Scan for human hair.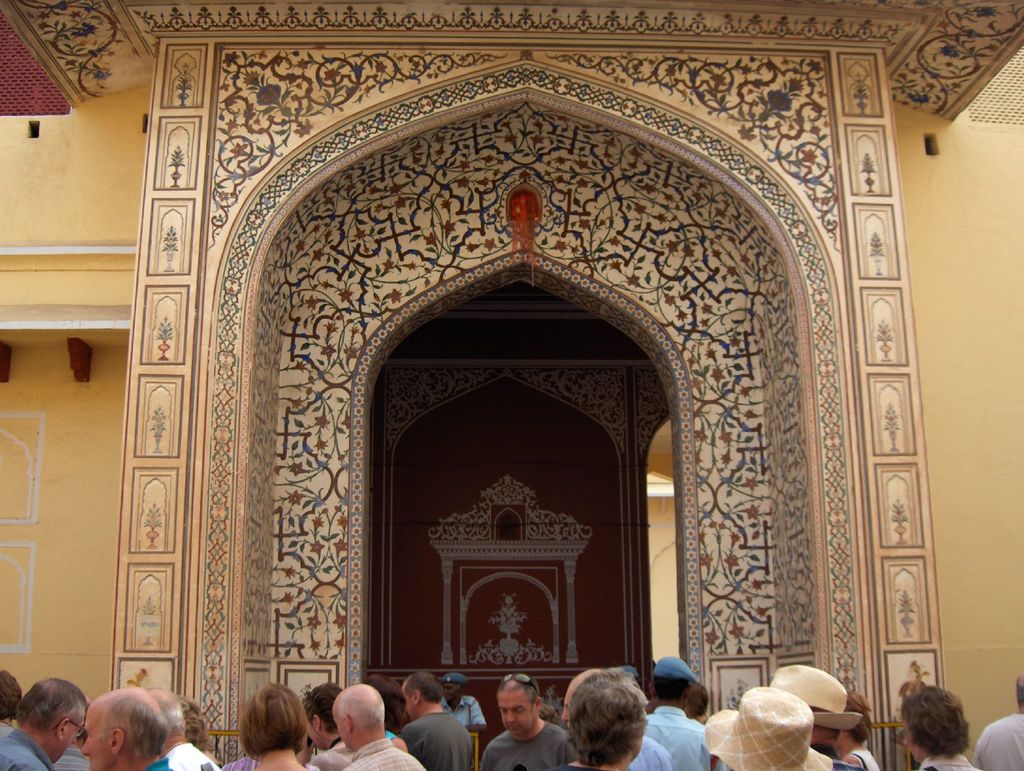
Scan result: l=240, t=681, r=303, b=760.
